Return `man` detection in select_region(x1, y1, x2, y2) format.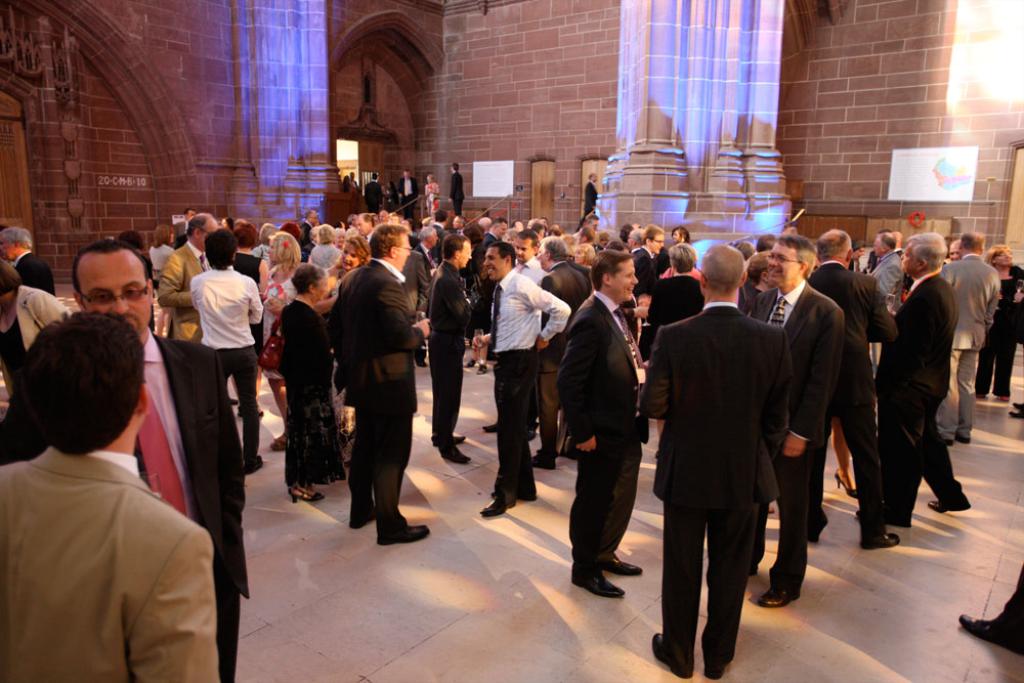
select_region(852, 229, 969, 528).
